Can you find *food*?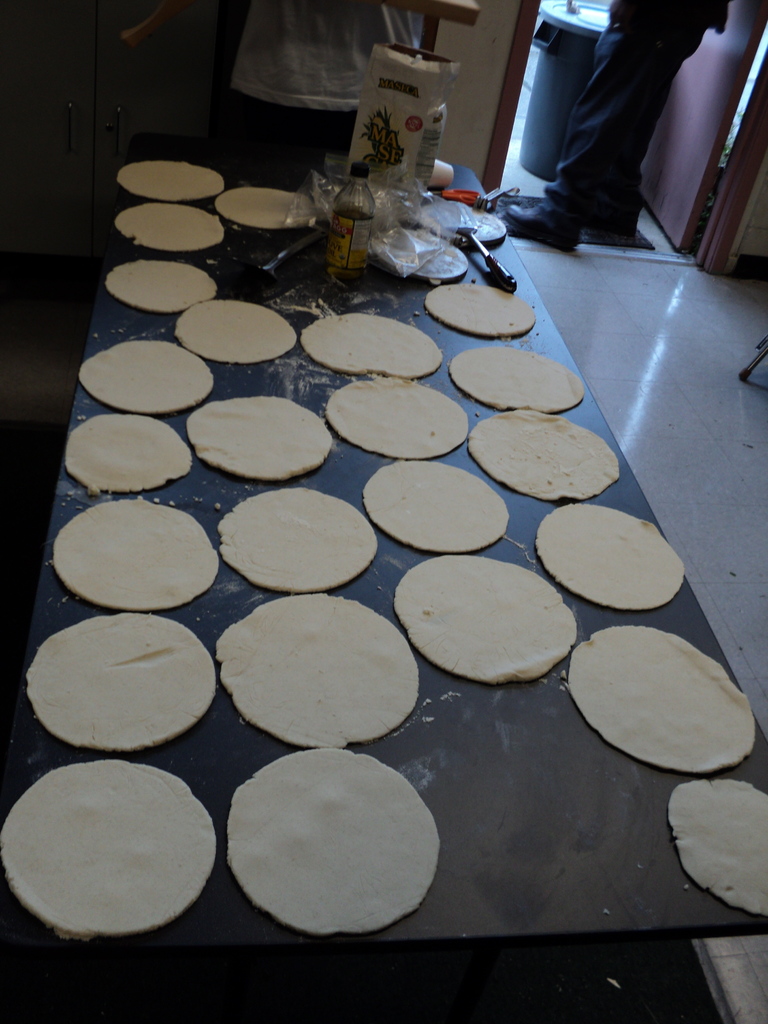
Yes, bounding box: left=211, top=756, right=447, bottom=919.
